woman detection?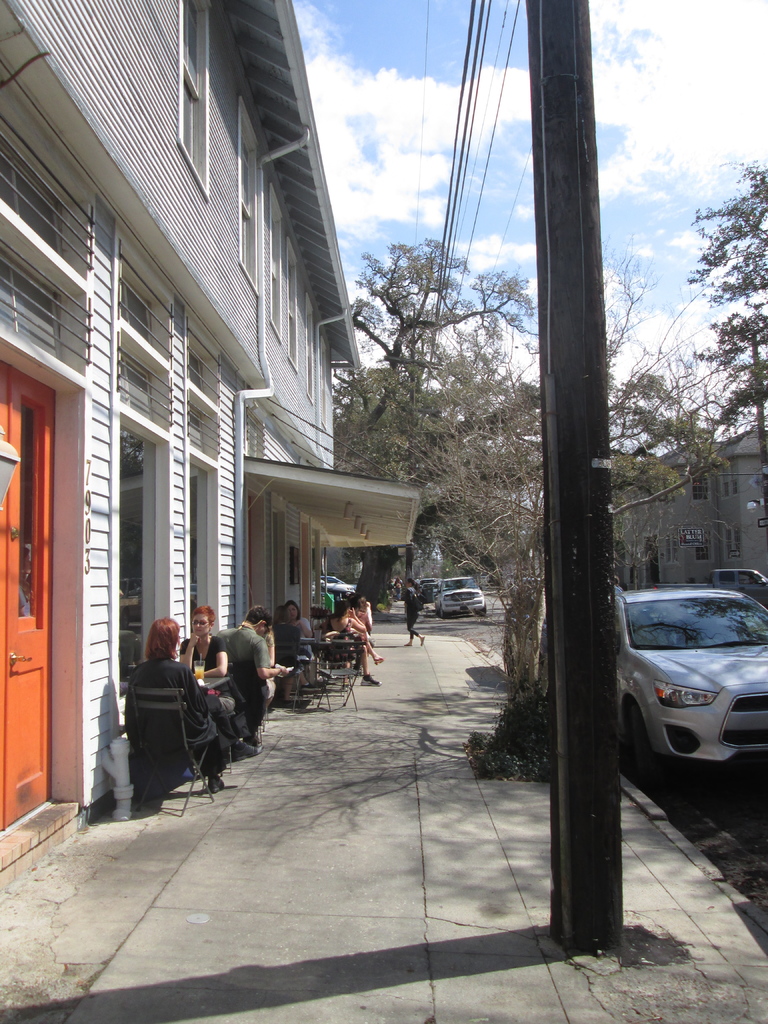
left=404, top=578, right=426, bottom=646
